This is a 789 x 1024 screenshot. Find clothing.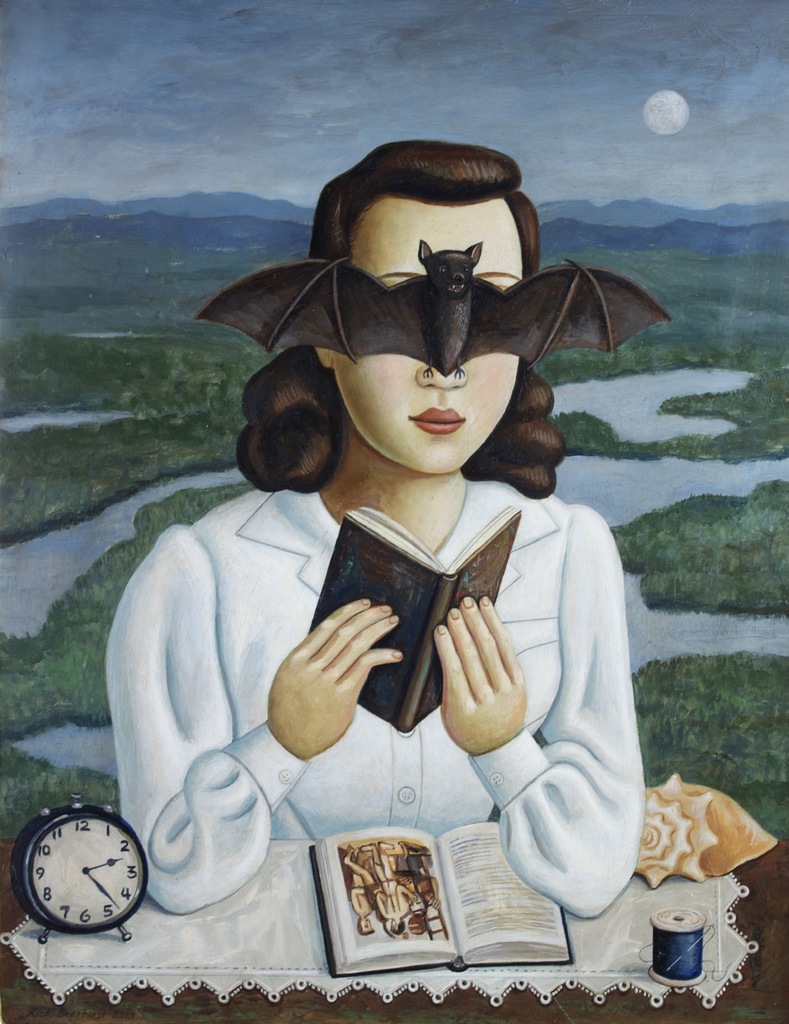
Bounding box: x1=88, y1=467, x2=687, y2=911.
